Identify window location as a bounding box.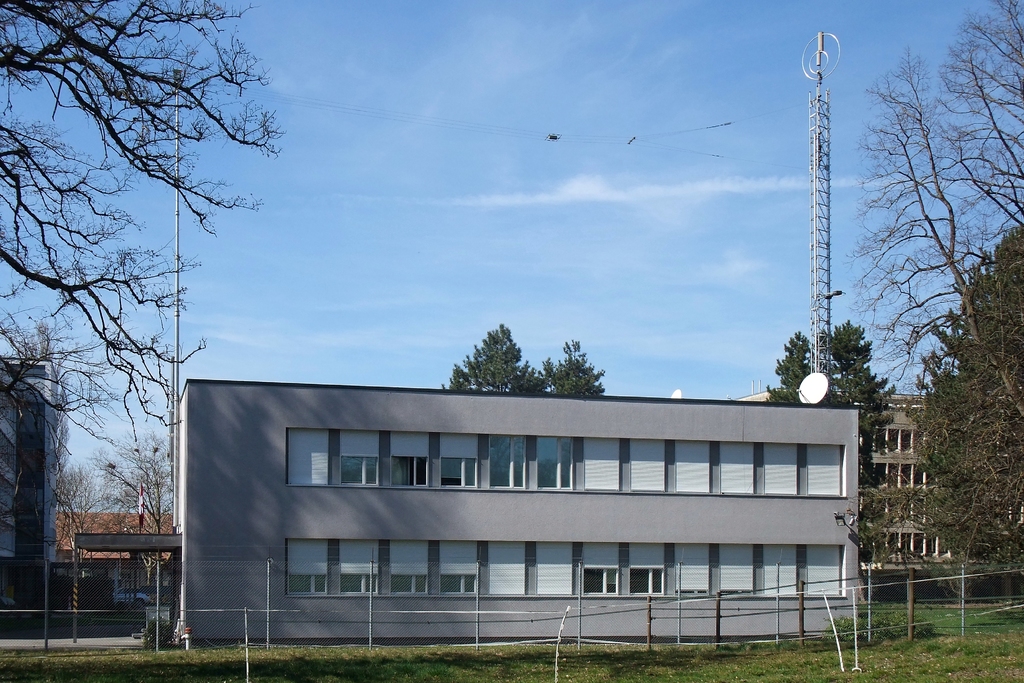
[left=441, top=575, right=479, bottom=597].
